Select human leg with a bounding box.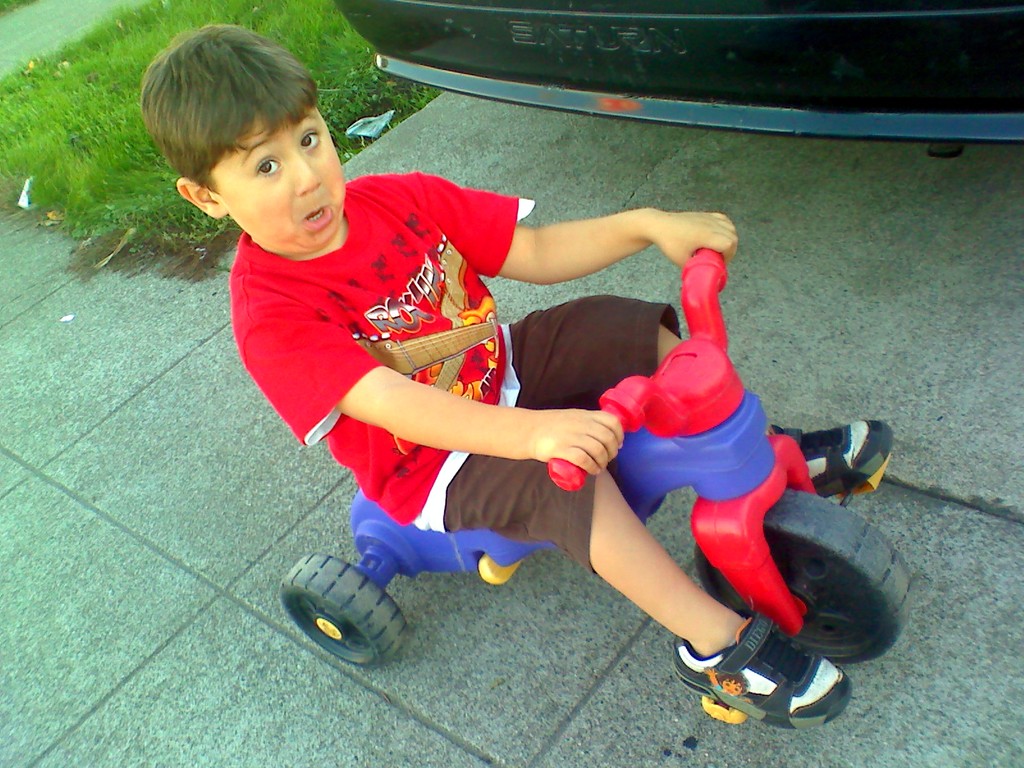
(x1=513, y1=291, x2=898, y2=497).
